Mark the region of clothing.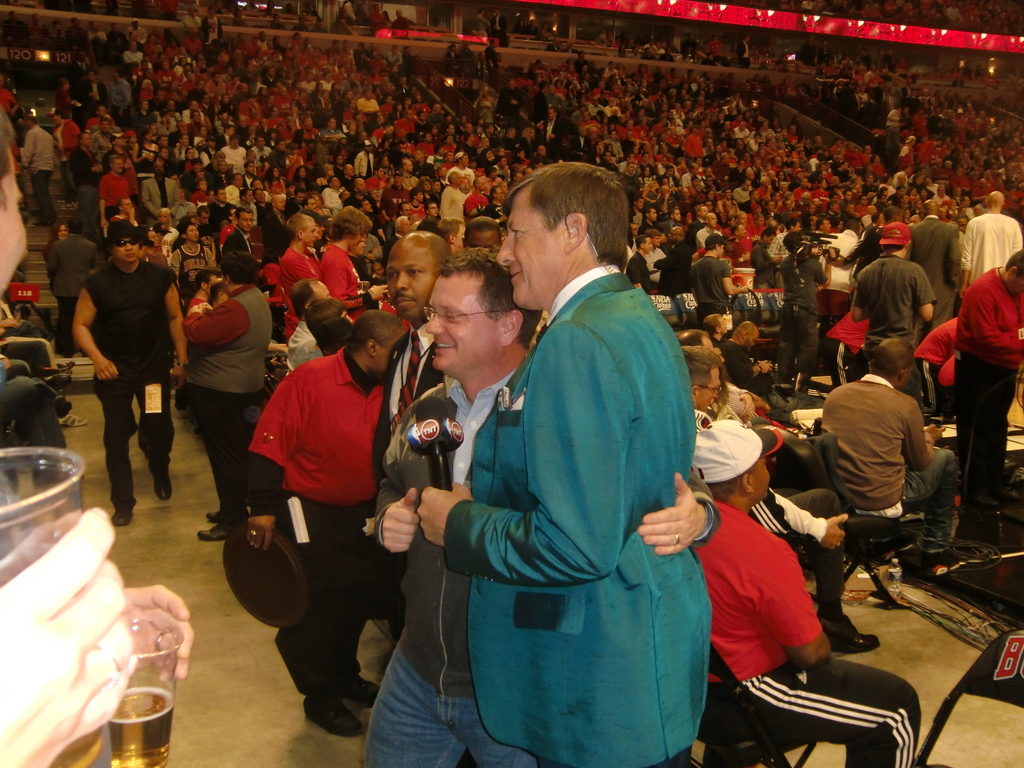
Region: [687,250,732,305].
